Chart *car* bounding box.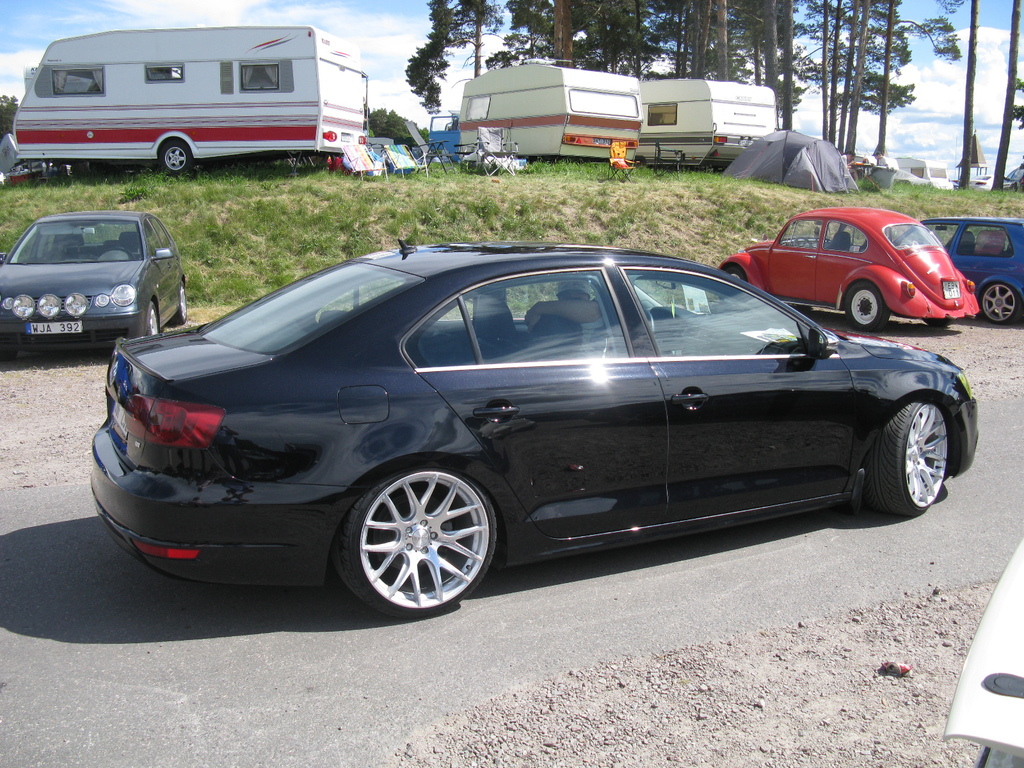
Charted: bbox=[0, 211, 190, 362].
